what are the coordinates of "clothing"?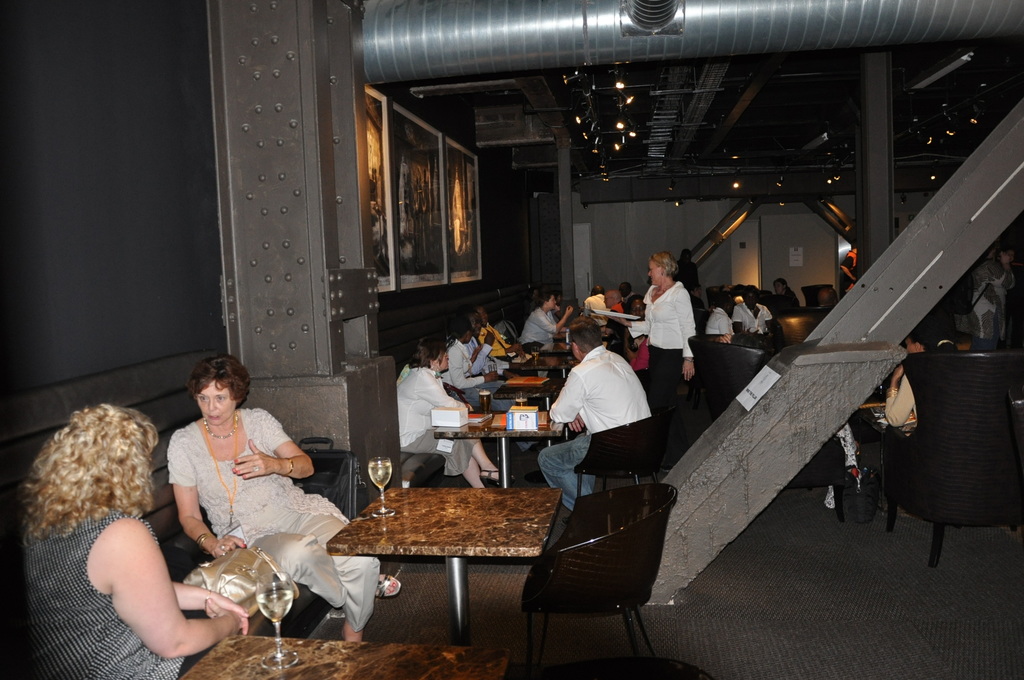
(858,348,979,476).
